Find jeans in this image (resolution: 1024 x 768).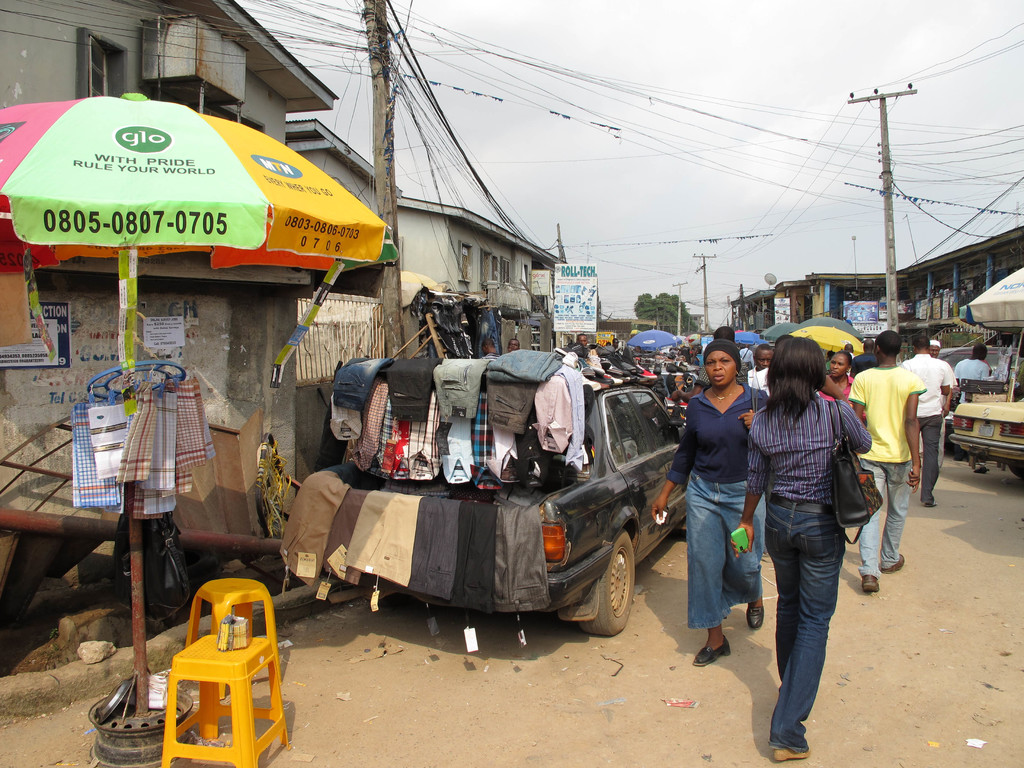
bbox=[767, 477, 857, 752].
